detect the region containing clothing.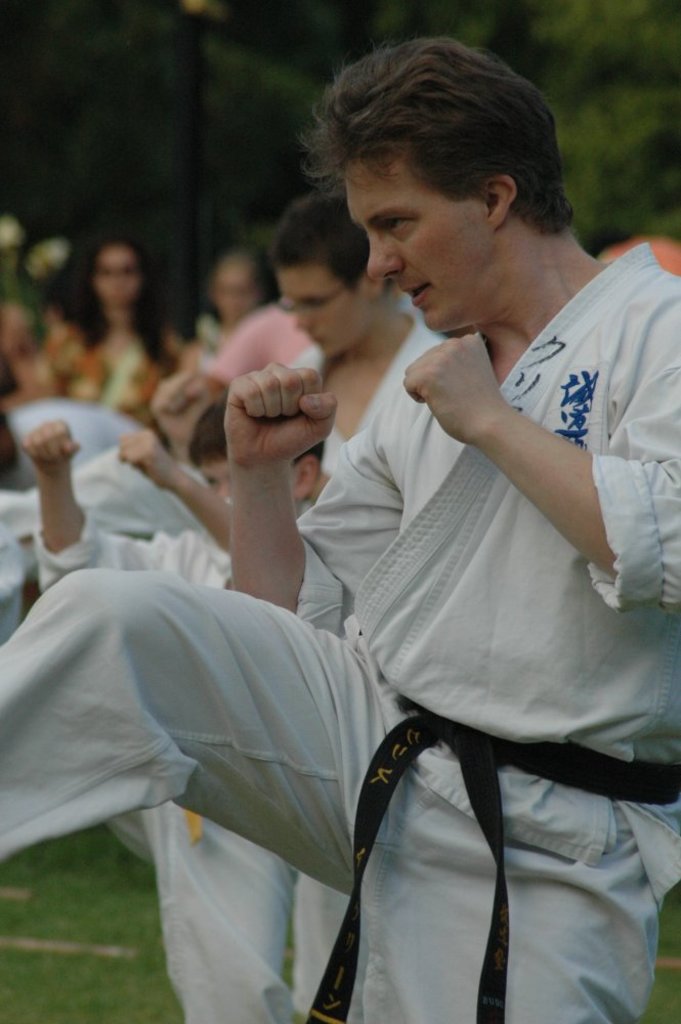
0/245/680/1023.
